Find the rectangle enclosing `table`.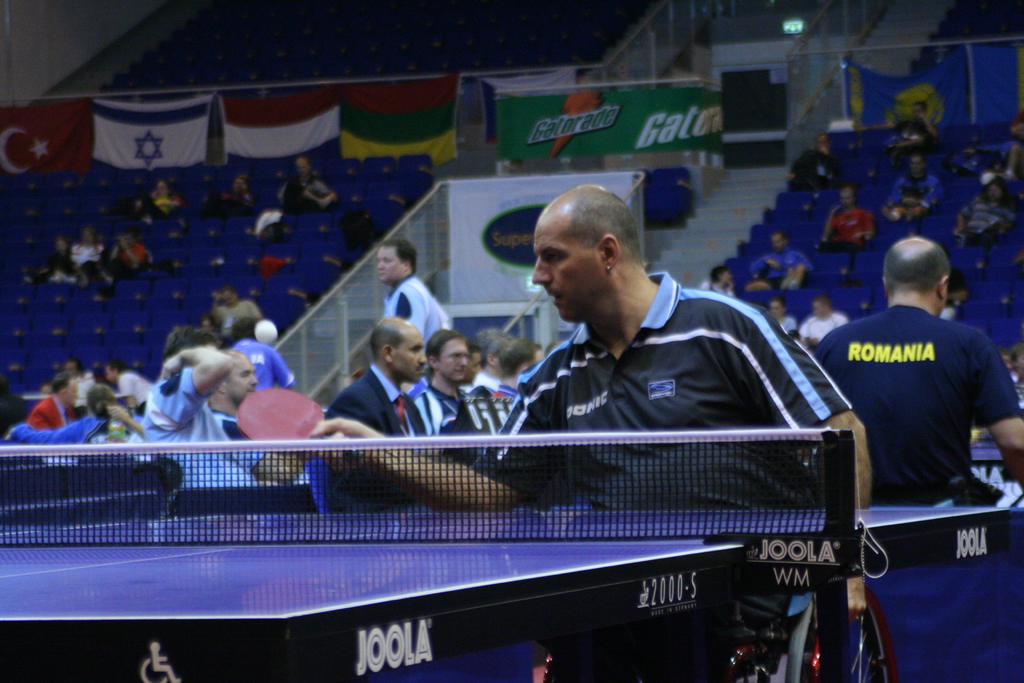
[x1=0, y1=427, x2=1023, y2=682].
